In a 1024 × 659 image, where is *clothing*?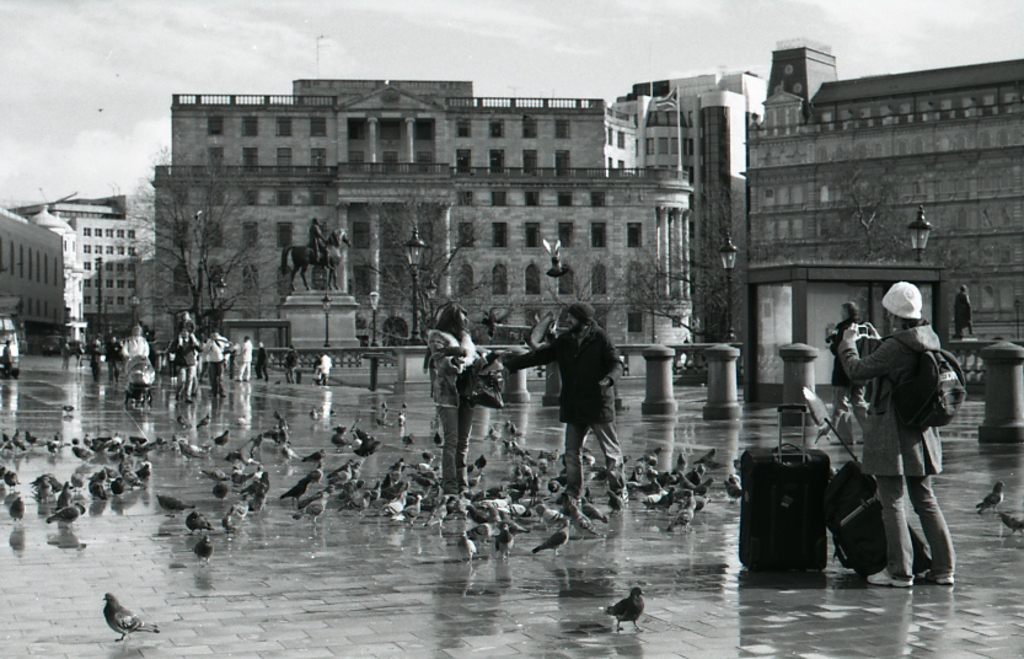
l=204, t=337, r=220, b=392.
